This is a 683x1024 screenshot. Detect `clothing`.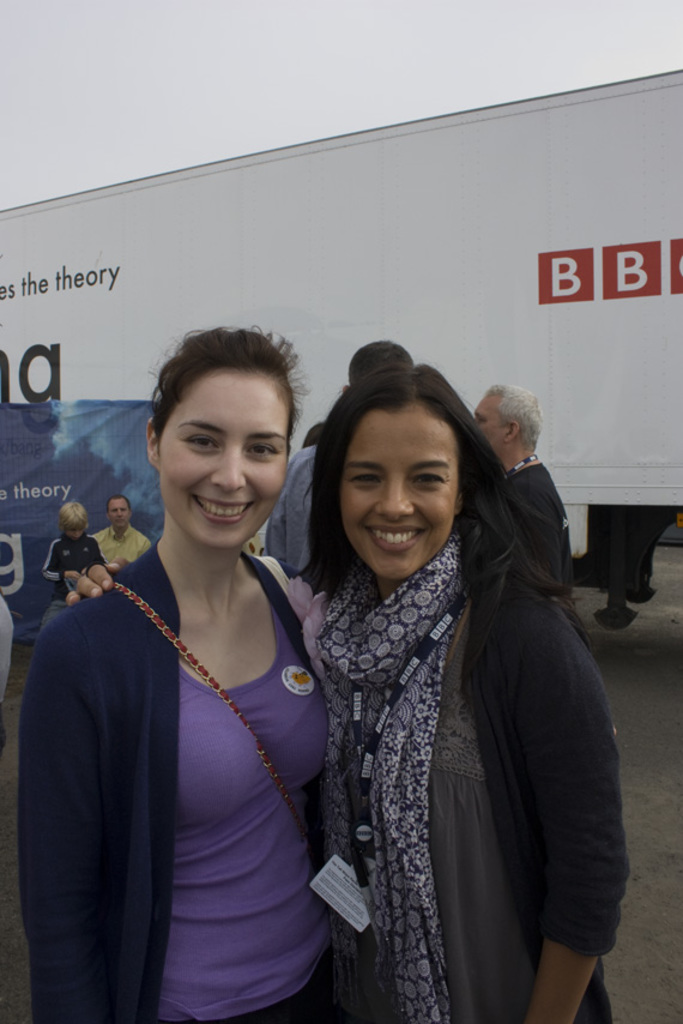
box(319, 555, 633, 1023).
